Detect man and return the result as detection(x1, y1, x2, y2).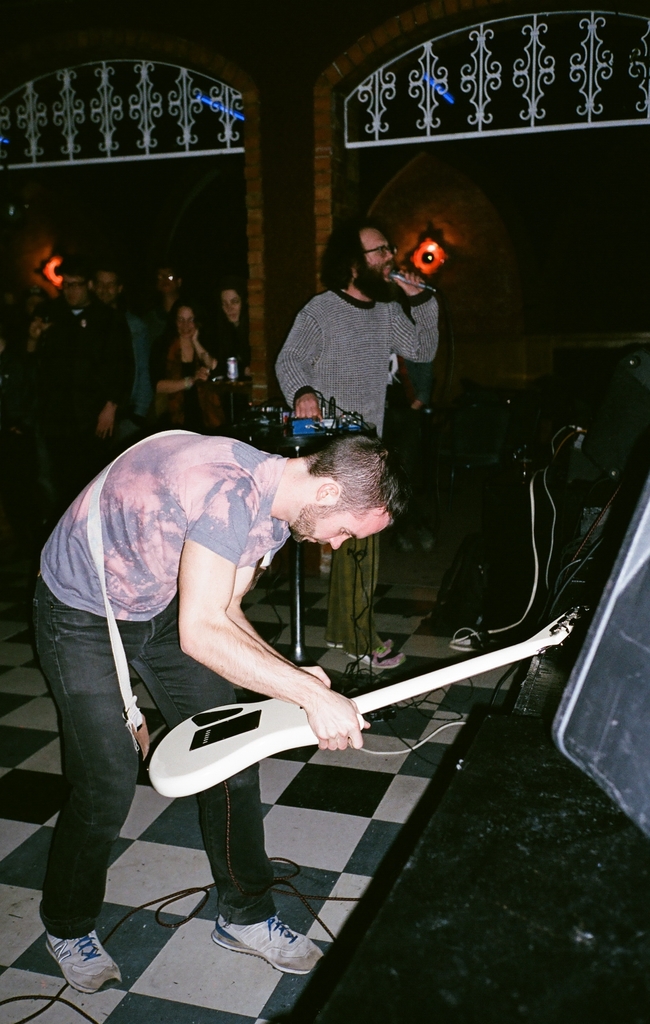
detection(265, 200, 424, 639).
